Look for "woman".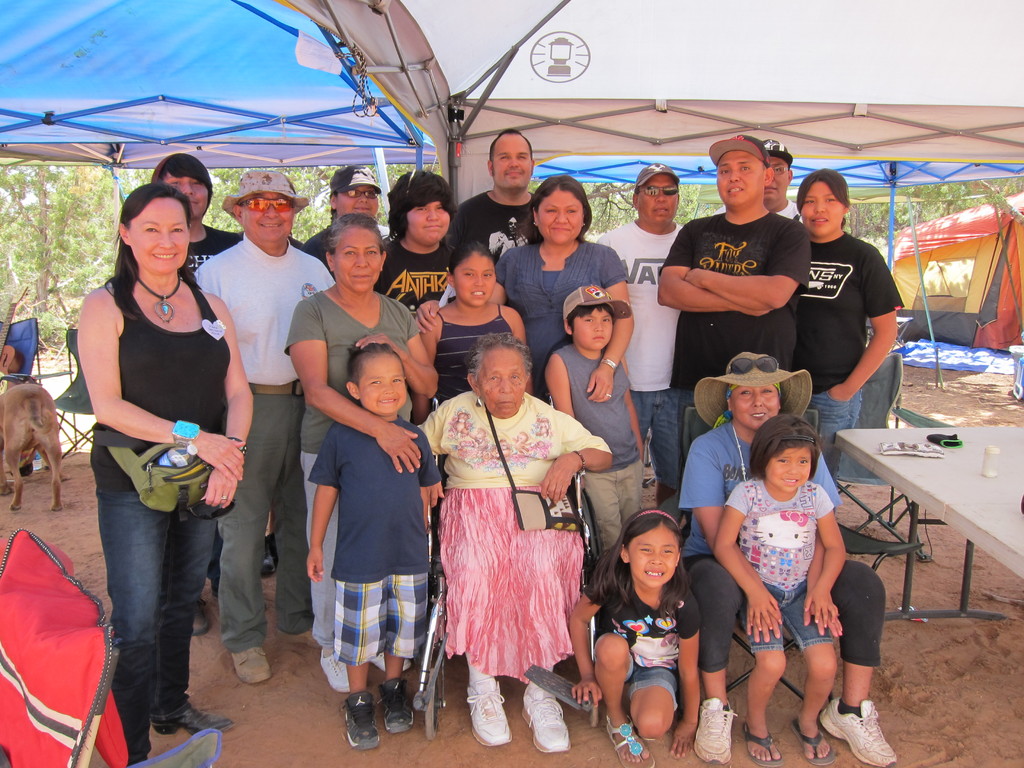
Found: <region>676, 351, 896, 766</region>.
